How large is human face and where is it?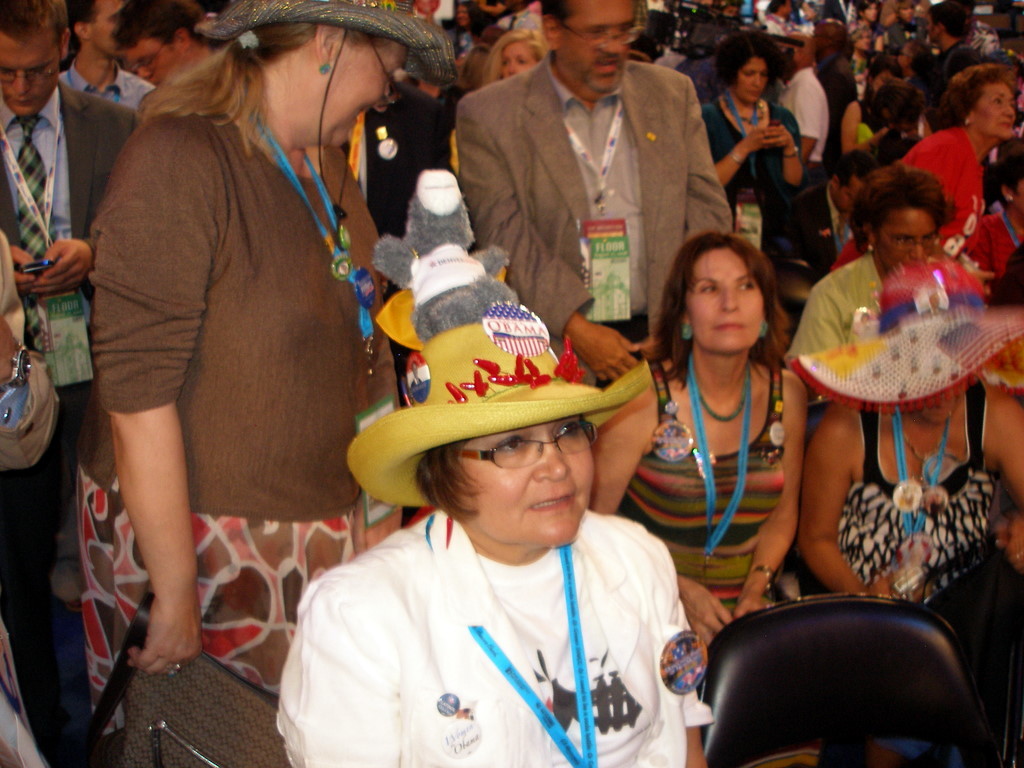
Bounding box: bbox(117, 42, 178, 82).
